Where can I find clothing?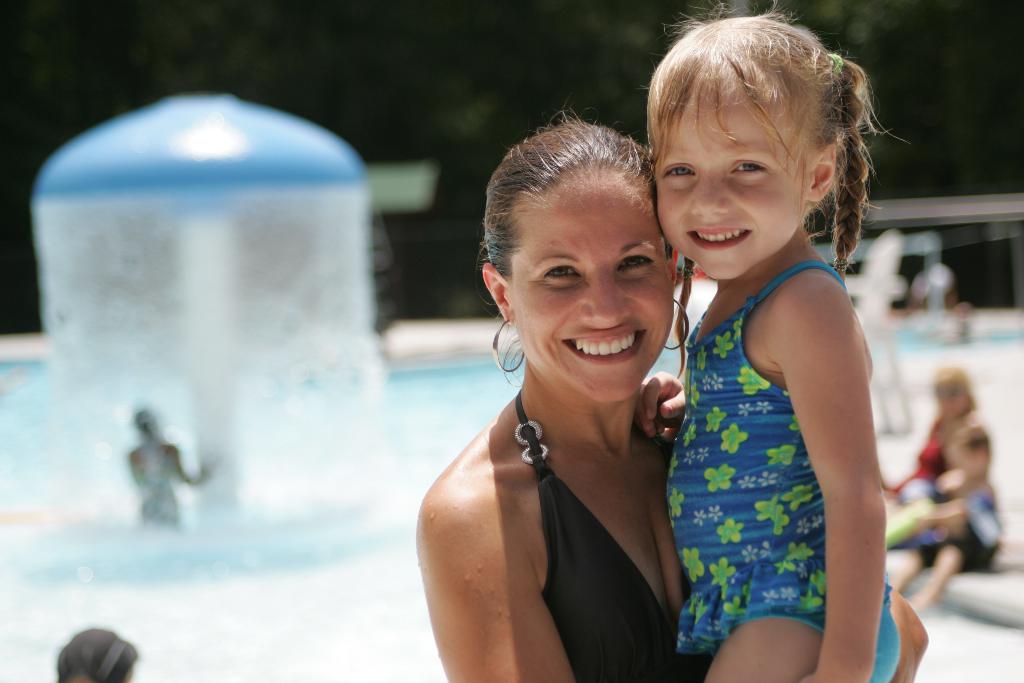
You can find it at pyautogui.locateOnScreen(675, 178, 877, 671).
